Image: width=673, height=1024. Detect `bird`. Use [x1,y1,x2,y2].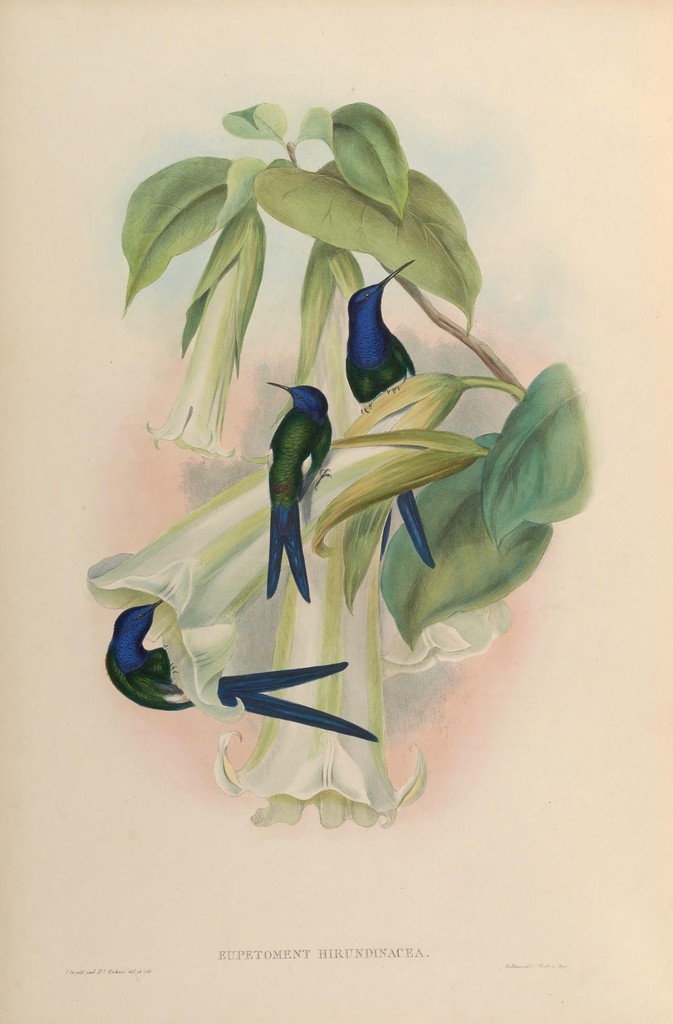
[341,252,432,567].
